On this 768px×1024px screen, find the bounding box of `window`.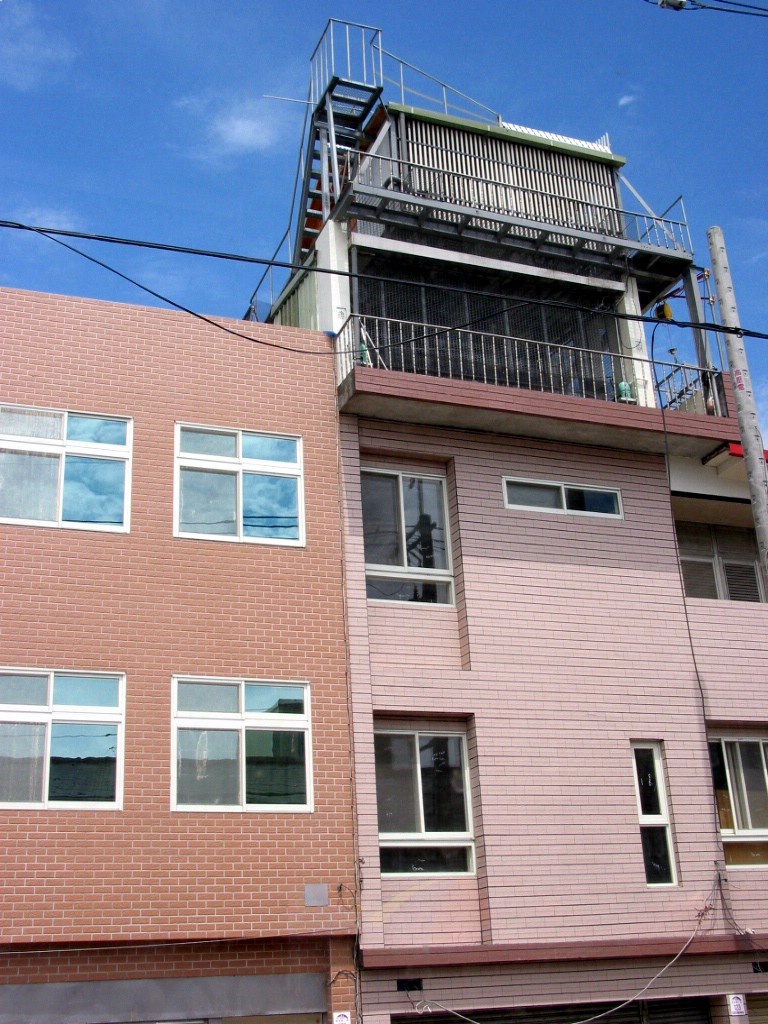
Bounding box: bbox(374, 728, 477, 873).
